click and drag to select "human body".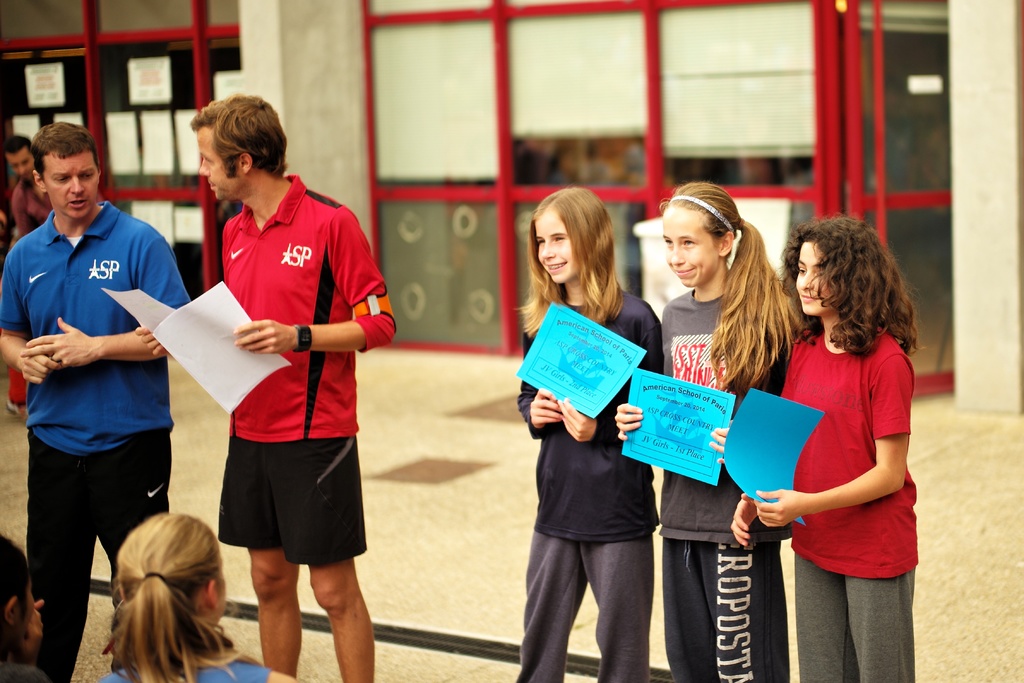
Selection: rect(136, 162, 410, 682).
